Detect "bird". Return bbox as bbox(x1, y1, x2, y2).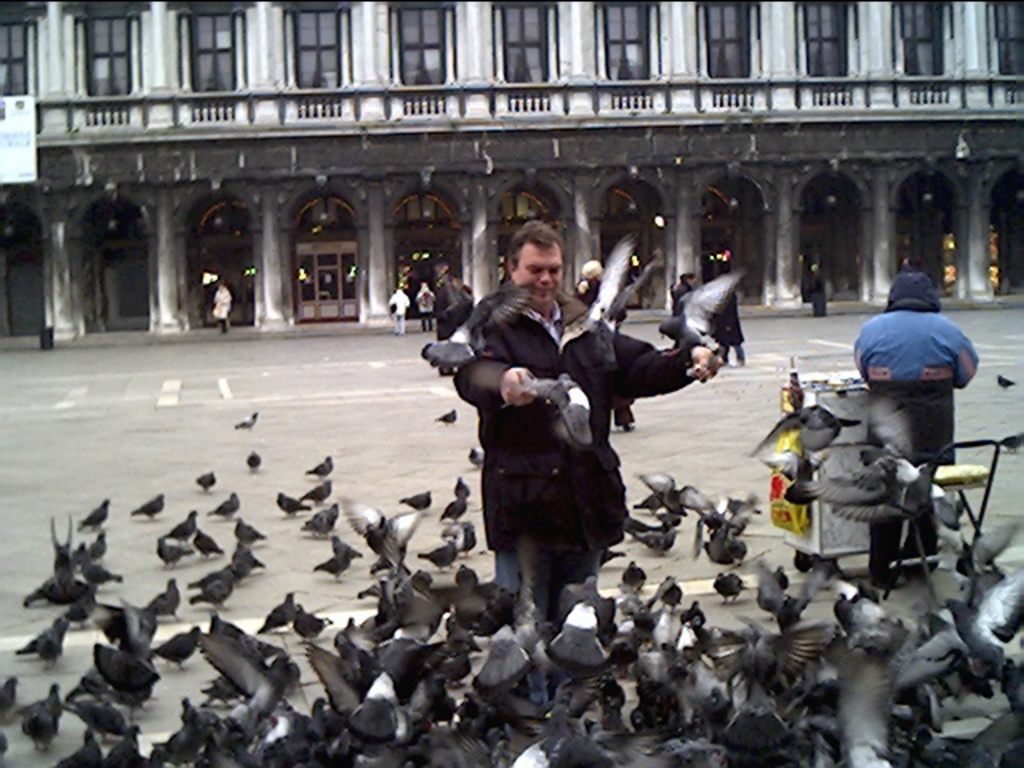
bbox(158, 510, 198, 542).
